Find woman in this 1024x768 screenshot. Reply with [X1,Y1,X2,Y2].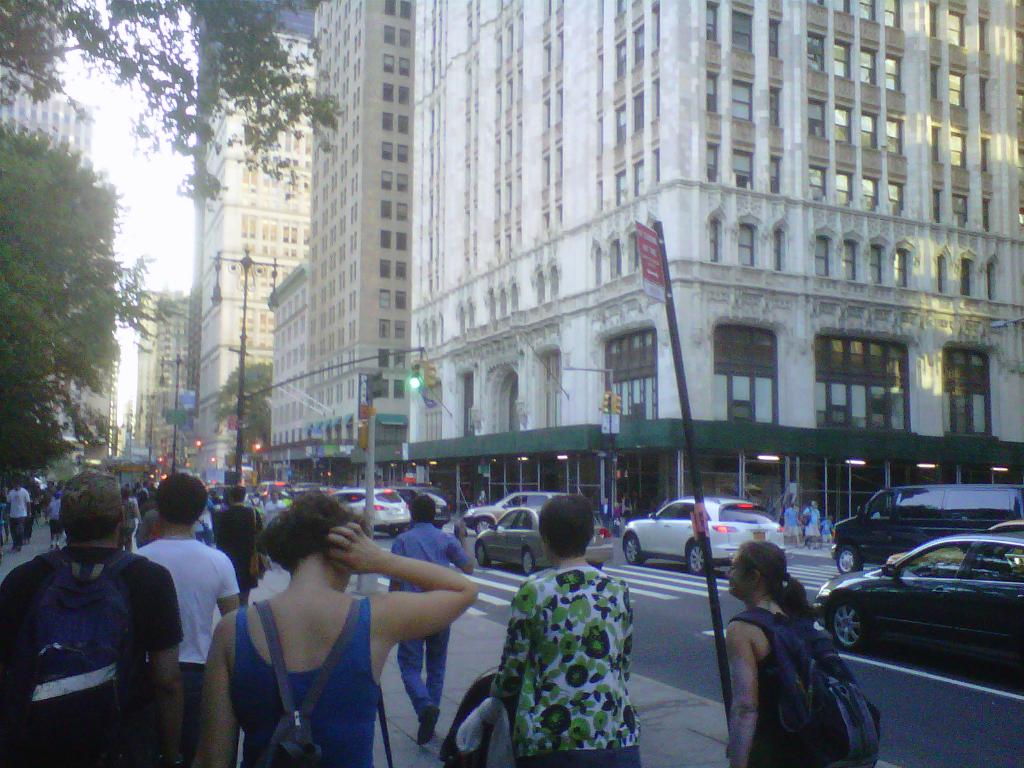
[722,542,808,767].
